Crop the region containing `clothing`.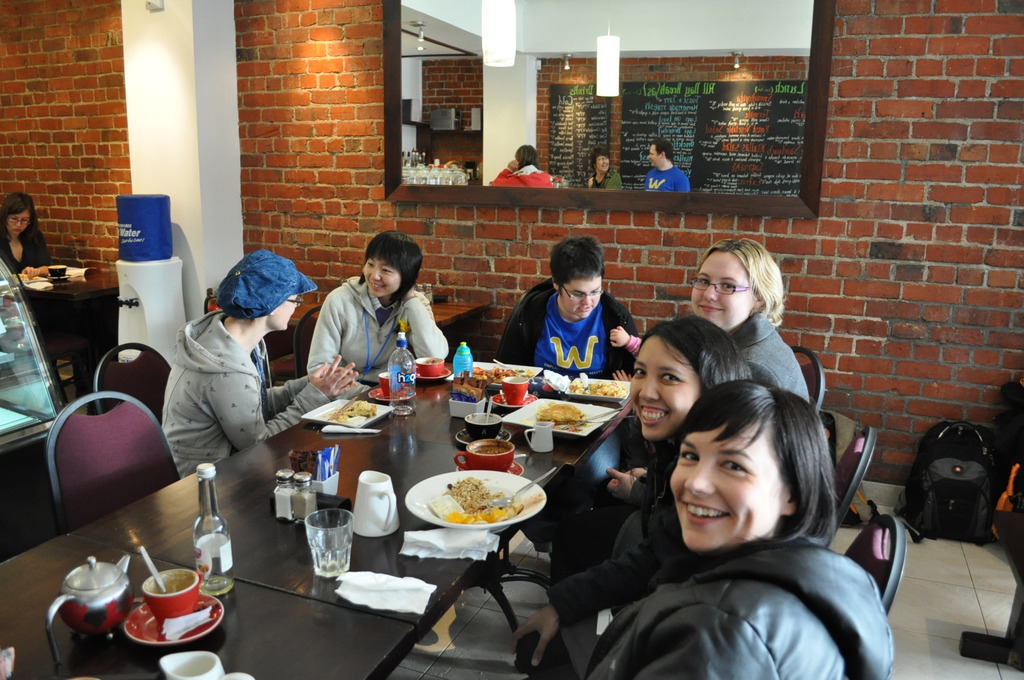
Crop region: box=[724, 298, 807, 401].
